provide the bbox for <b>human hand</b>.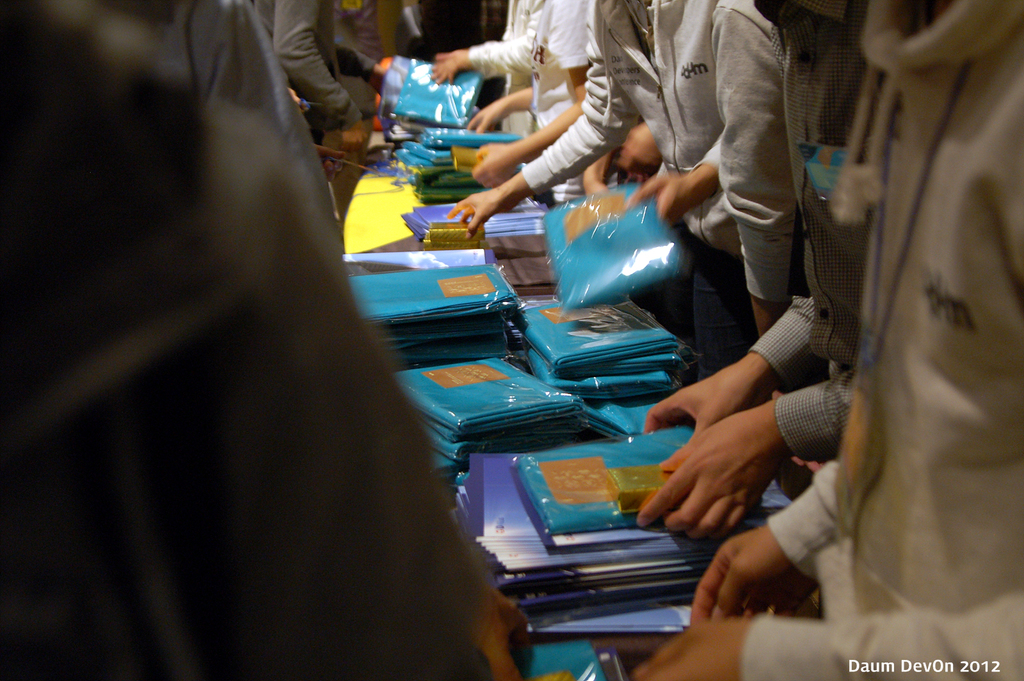
[x1=686, y1=528, x2=819, y2=628].
